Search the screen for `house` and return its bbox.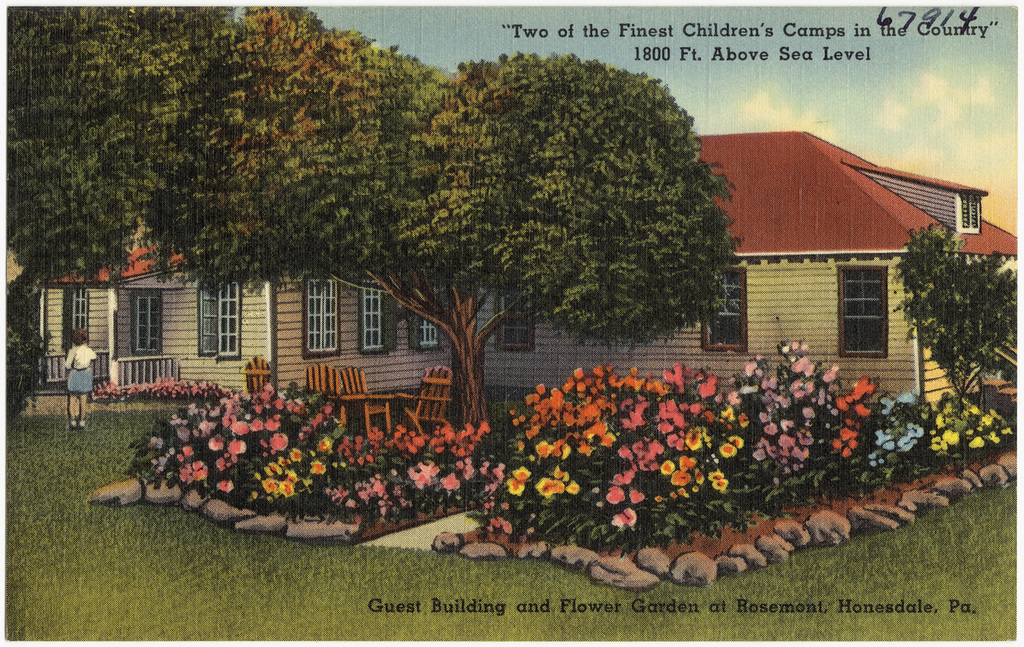
Found: x1=0, y1=116, x2=1023, y2=422.
